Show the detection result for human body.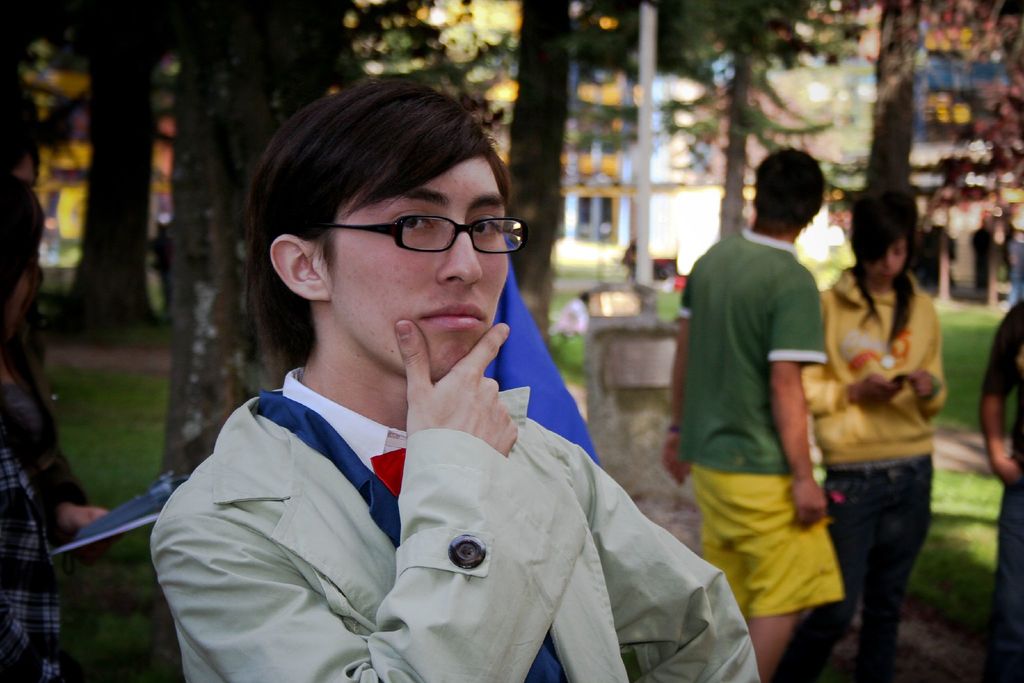
bbox=[666, 145, 825, 675].
